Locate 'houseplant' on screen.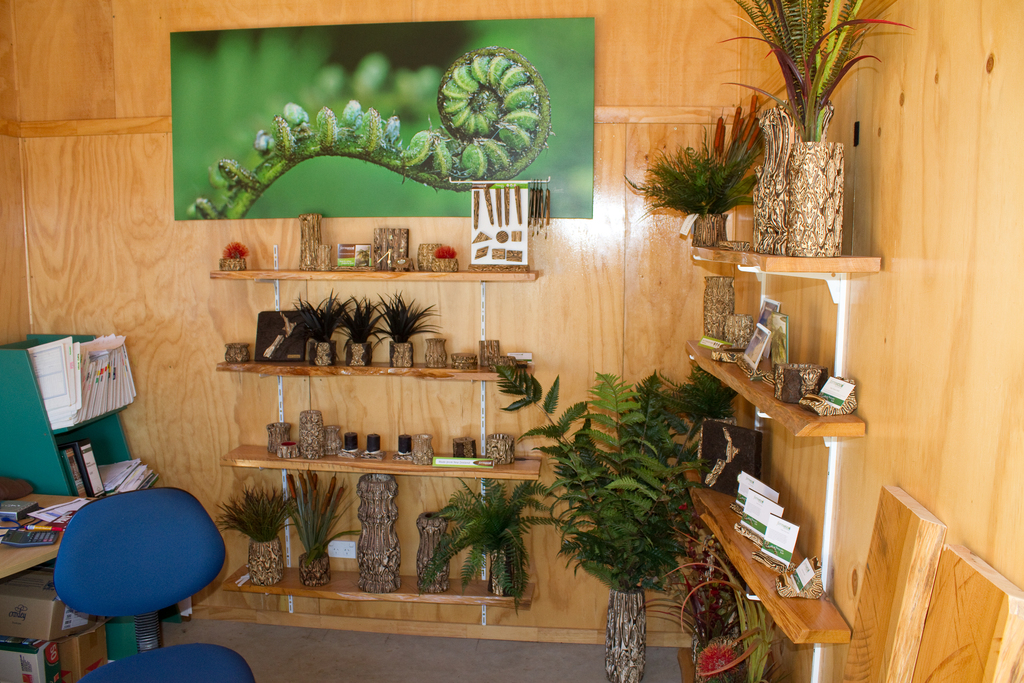
On screen at x1=413 y1=476 x2=577 y2=607.
